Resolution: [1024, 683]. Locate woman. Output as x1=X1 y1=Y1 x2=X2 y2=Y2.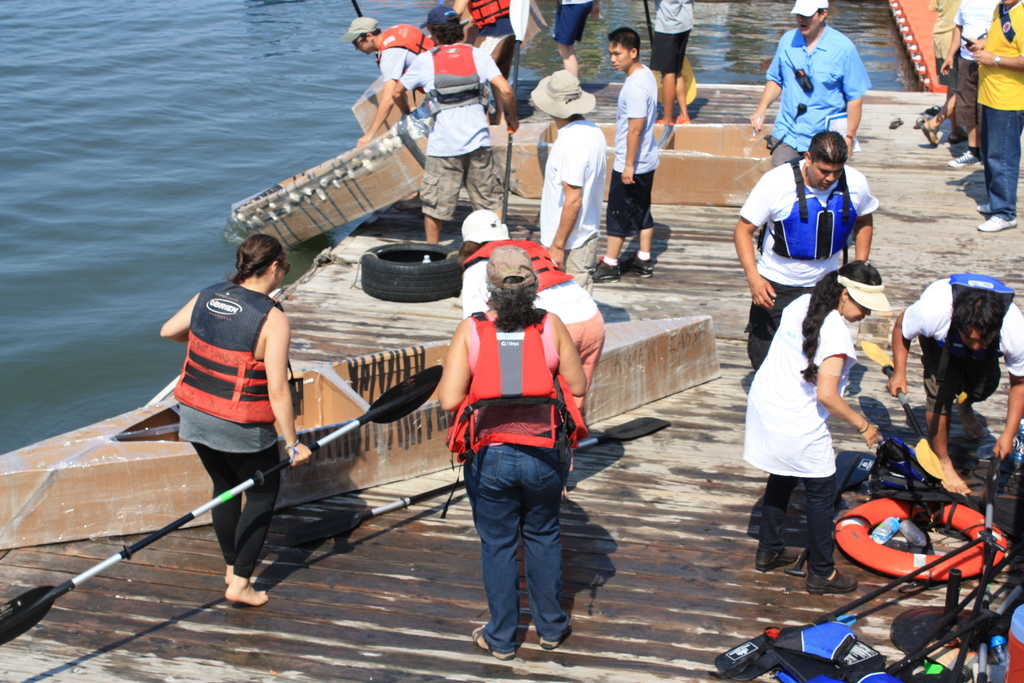
x1=742 y1=258 x2=883 y2=596.
